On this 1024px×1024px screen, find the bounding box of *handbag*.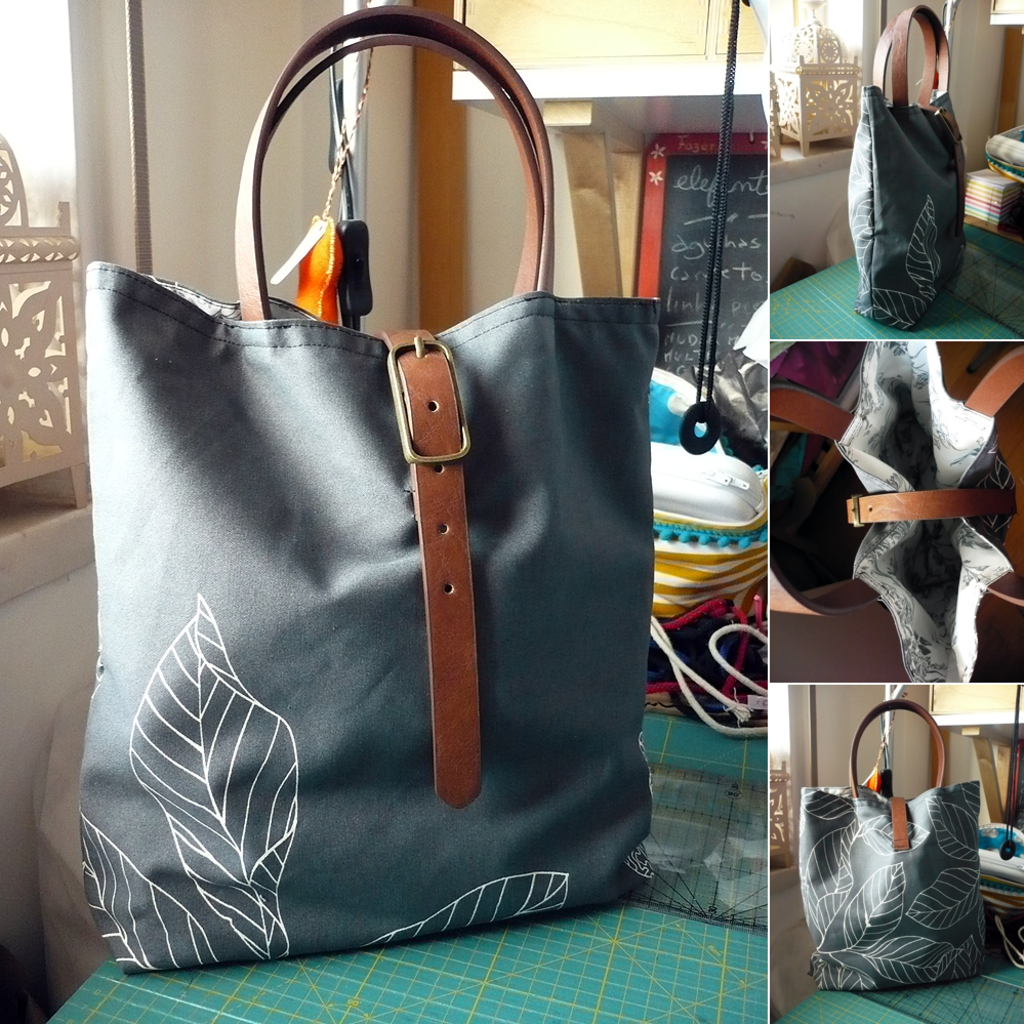
Bounding box: <region>76, 5, 660, 973</region>.
